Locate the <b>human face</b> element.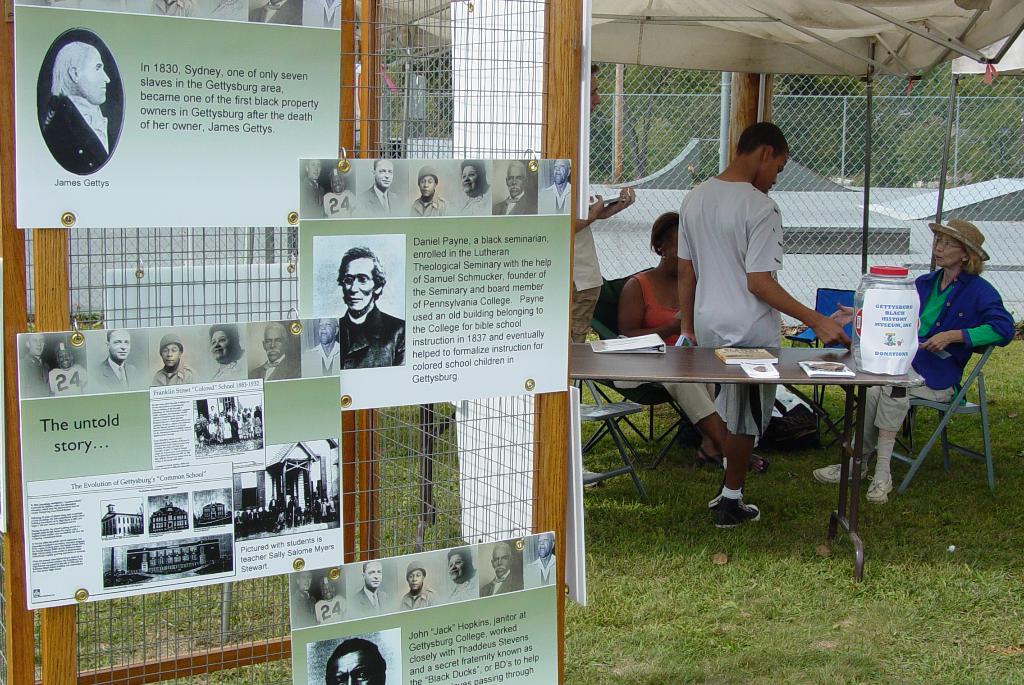
Element bbox: region(365, 561, 378, 589).
